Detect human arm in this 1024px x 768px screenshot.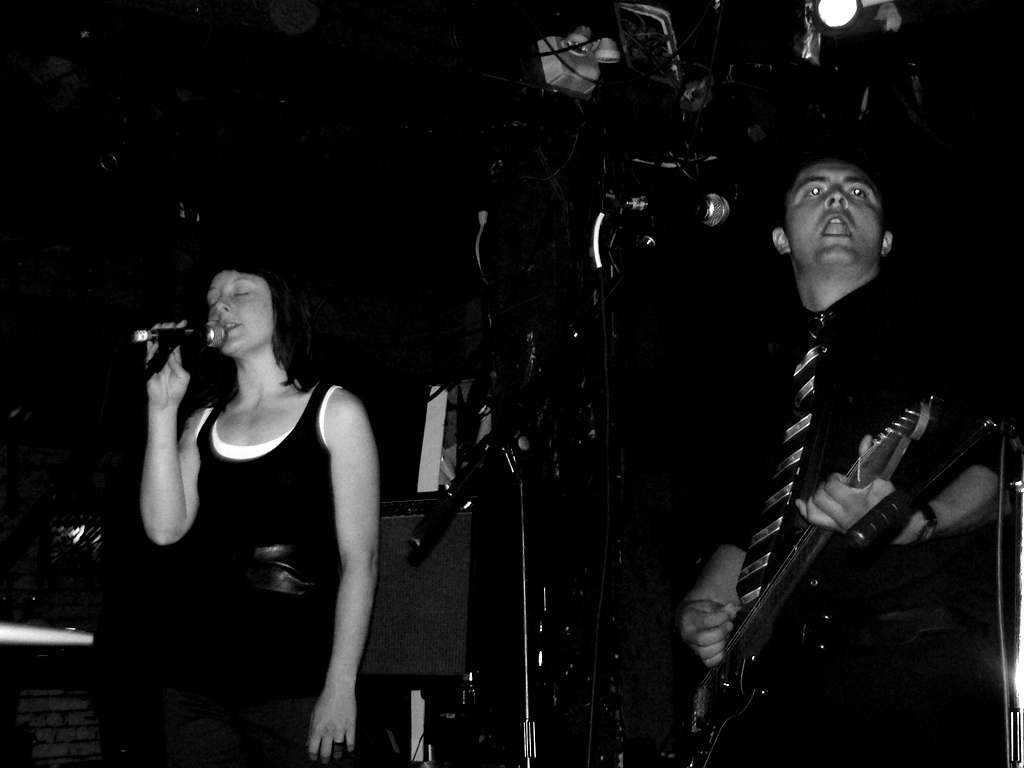
Detection: l=304, t=381, r=386, b=764.
